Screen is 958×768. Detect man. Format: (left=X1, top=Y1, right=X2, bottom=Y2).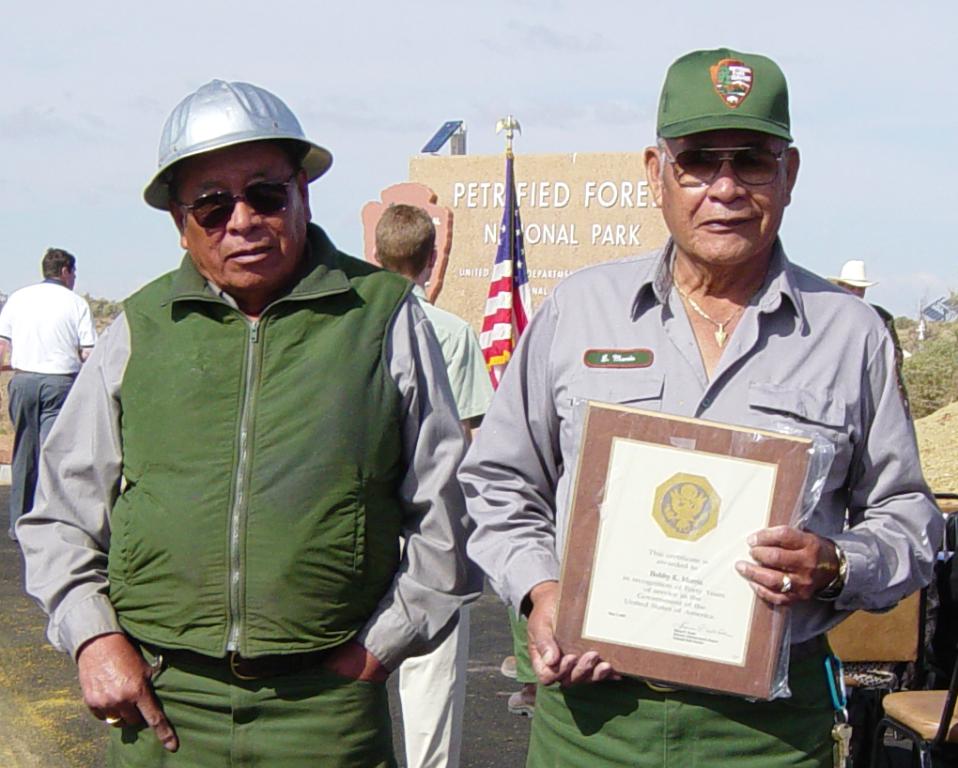
(left=359, top=201, right=493, bottom=767).
